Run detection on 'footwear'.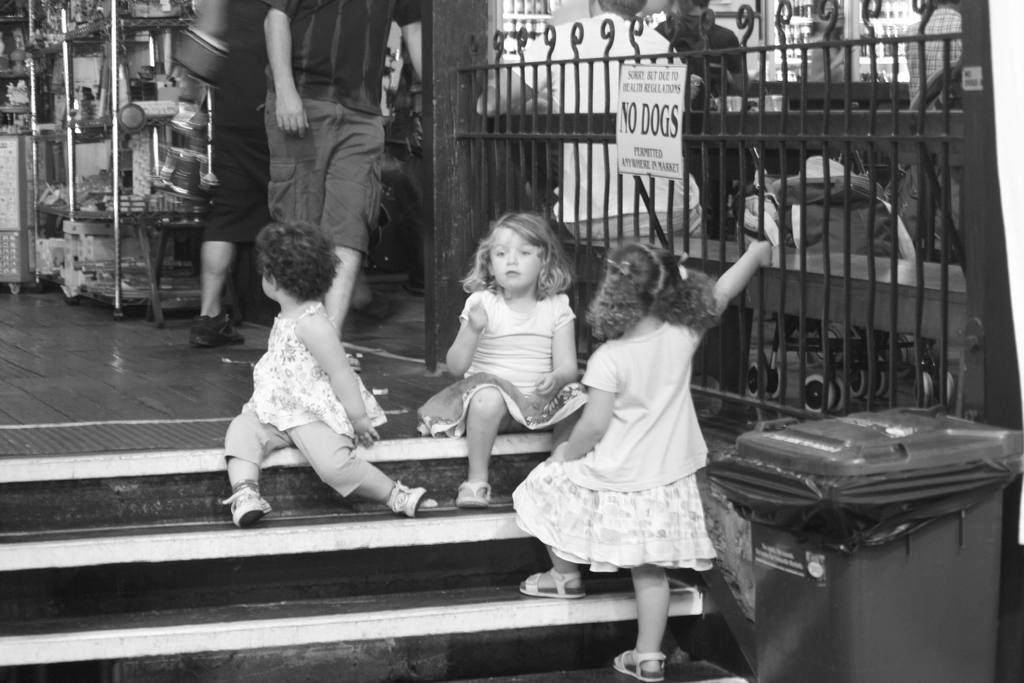
Result: BBox(515, 563, 580, 594).
